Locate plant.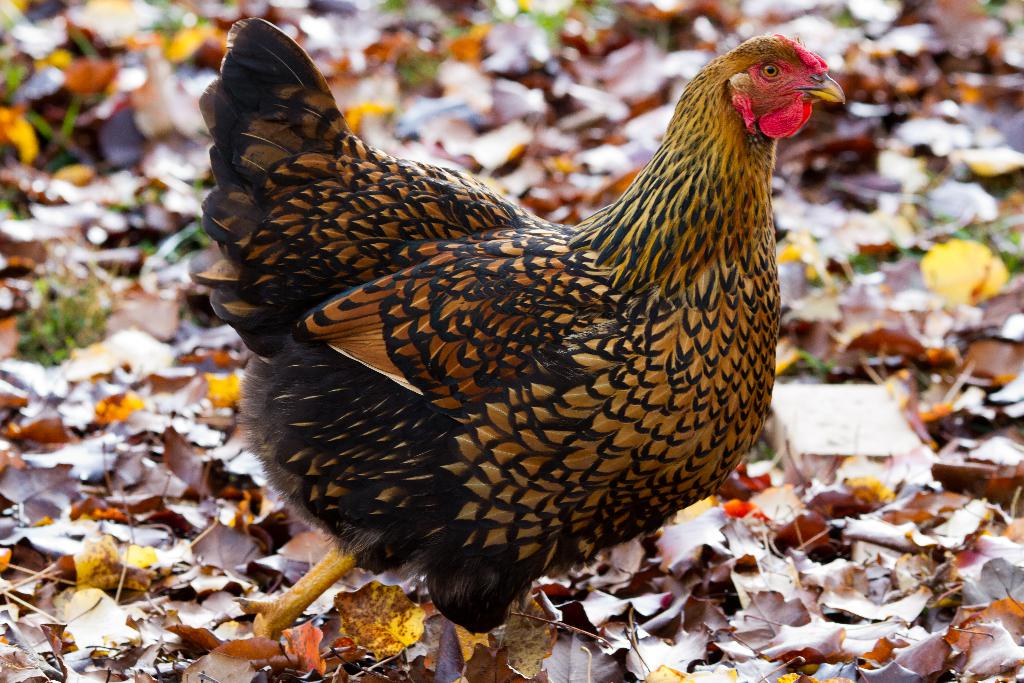
Bounding box: x1=14, y1=267, x2=131, y2=379.
